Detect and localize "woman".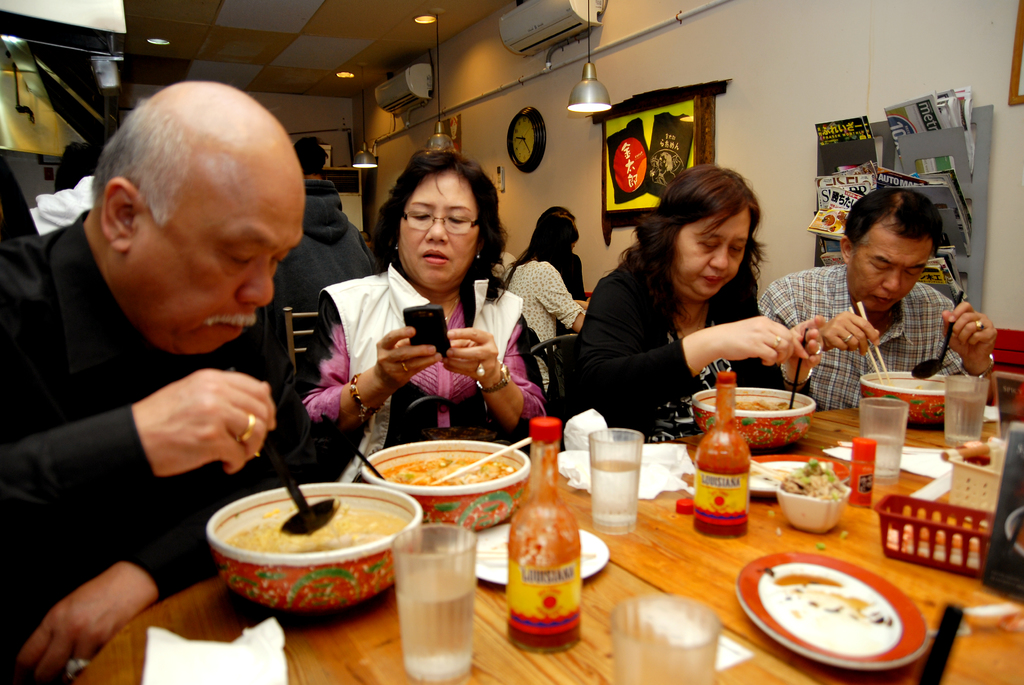
Localized at 294/148/548/484.
